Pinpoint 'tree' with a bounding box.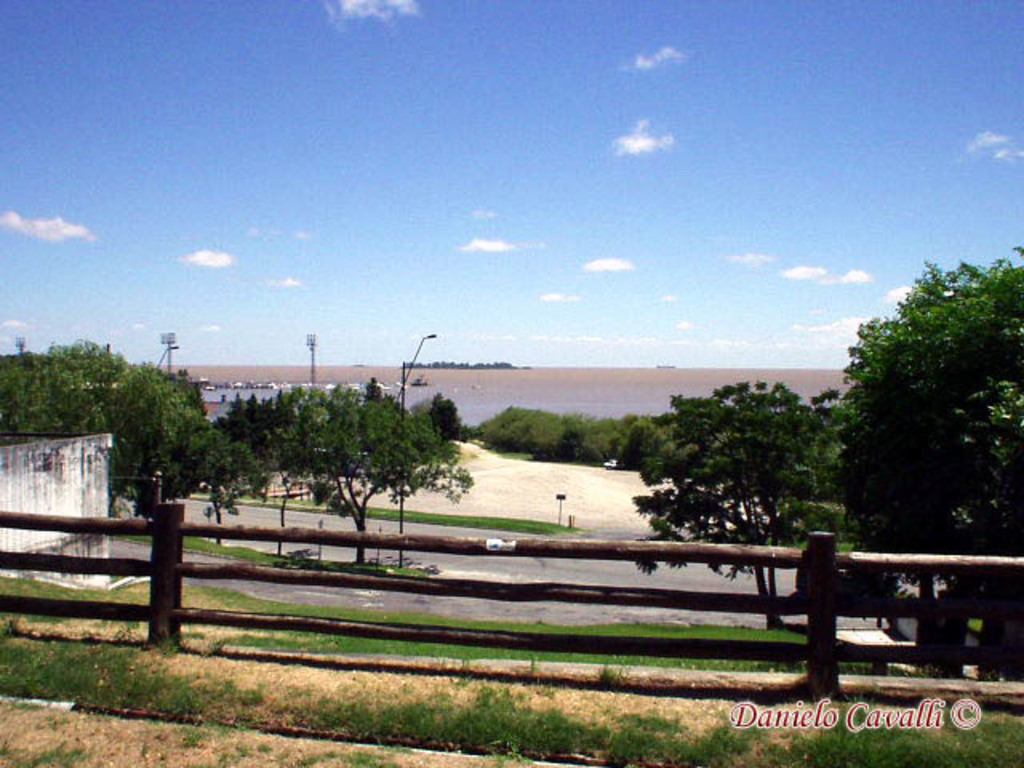
210, 382, 469, 568.
